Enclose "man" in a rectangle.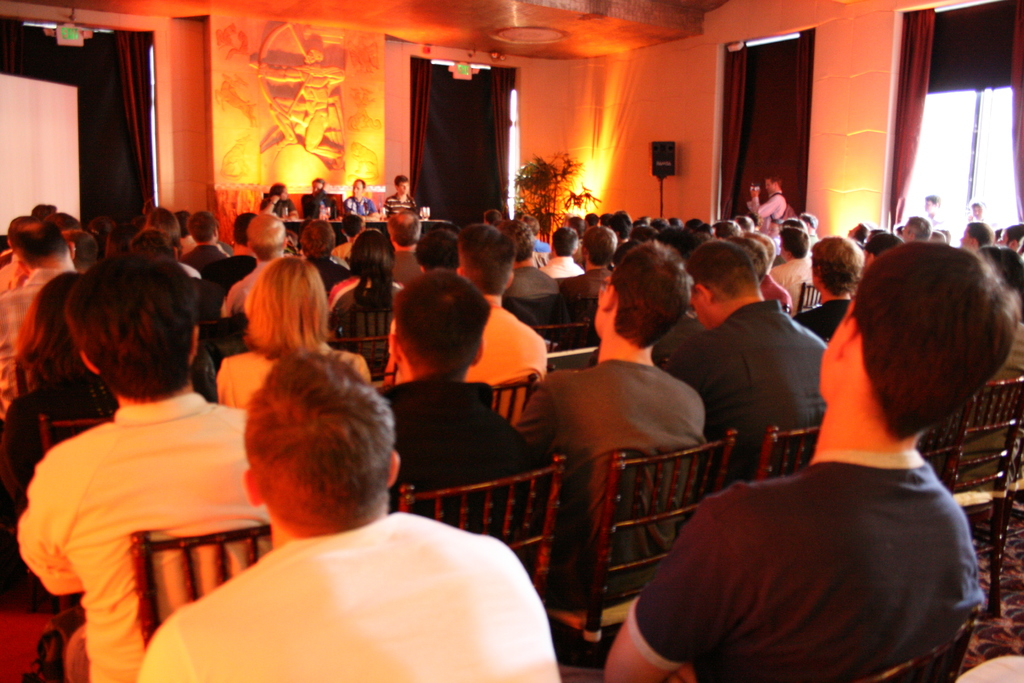
BBox(384, 176, 414, 217).
